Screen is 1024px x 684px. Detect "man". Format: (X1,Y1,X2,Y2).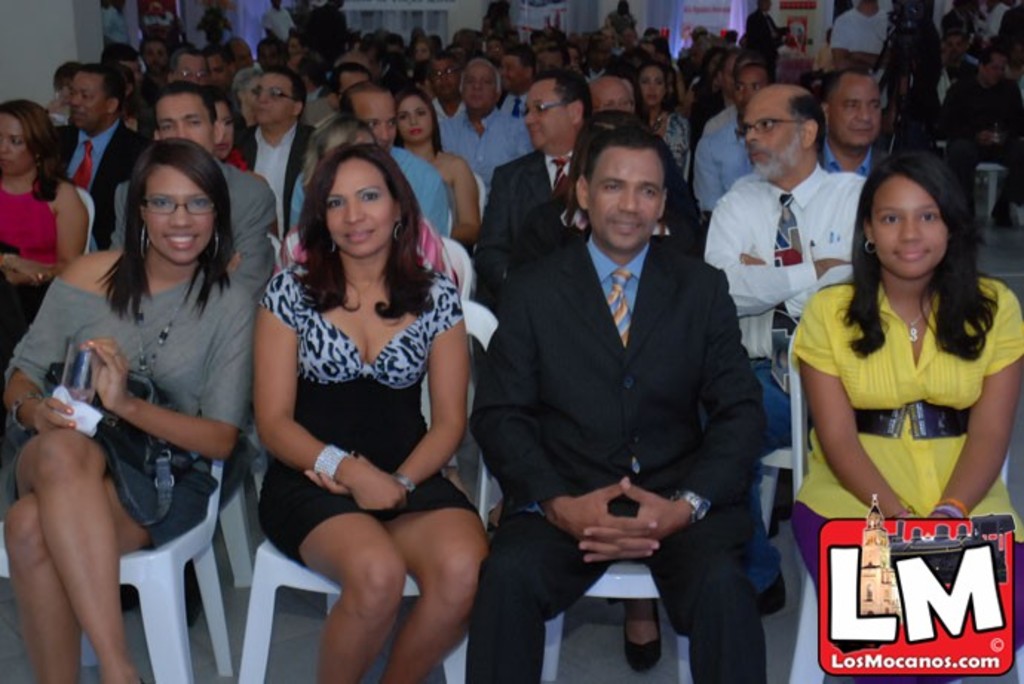
(99,0,128,52).
